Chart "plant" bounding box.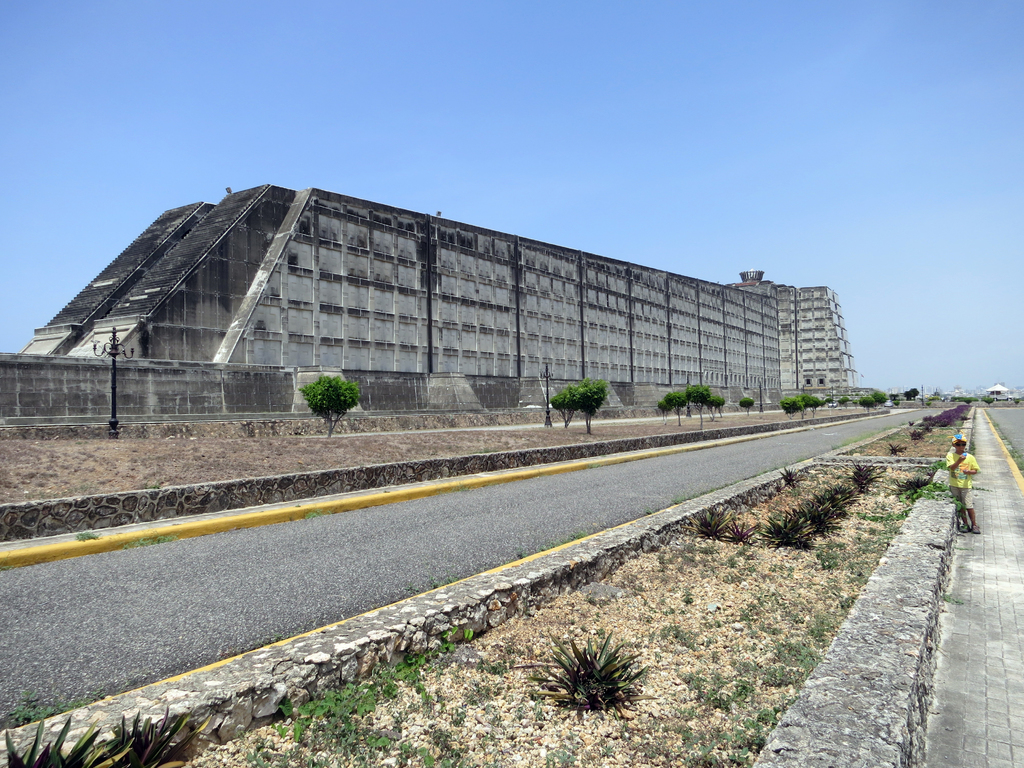
Charted: 909,419,927,442.
